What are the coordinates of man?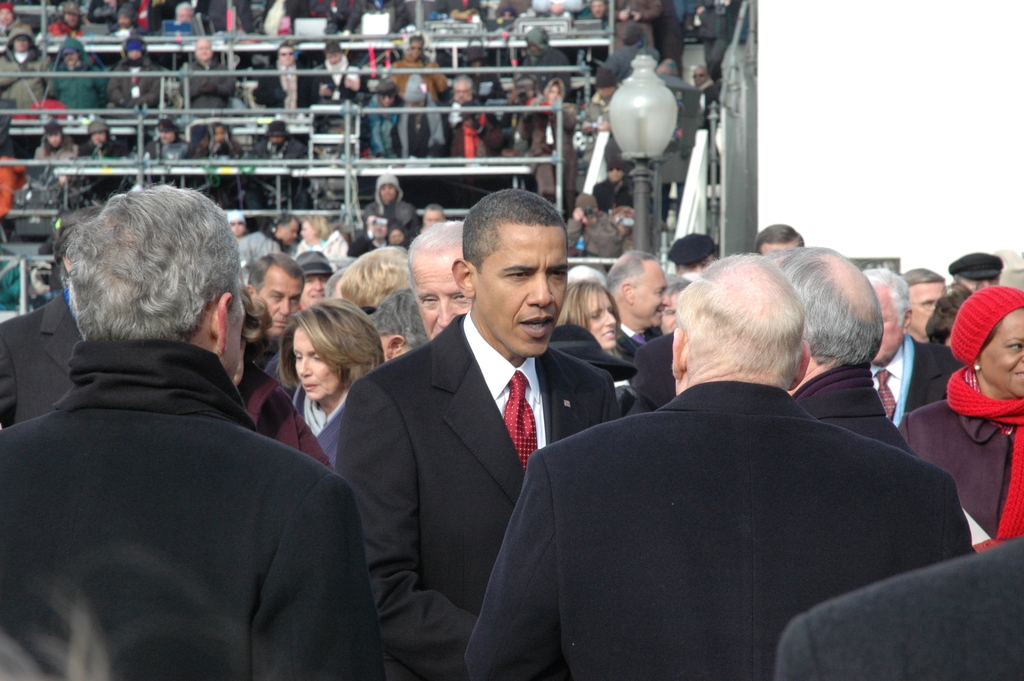
0,183,384,680.
